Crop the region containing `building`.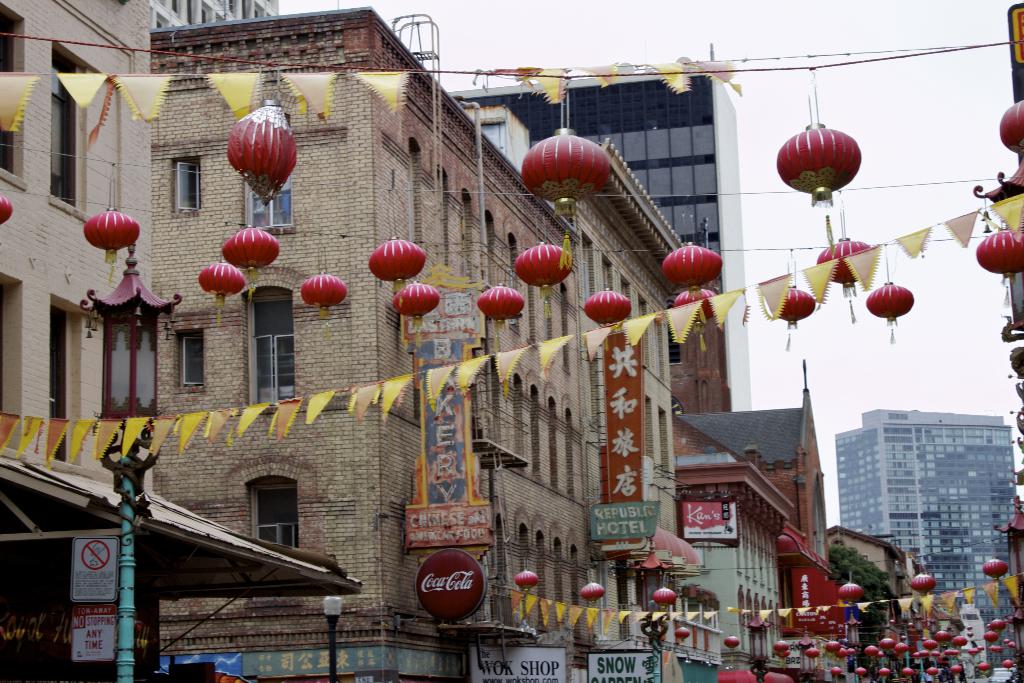
Crop region: locate(147, 0, 280, 31).
